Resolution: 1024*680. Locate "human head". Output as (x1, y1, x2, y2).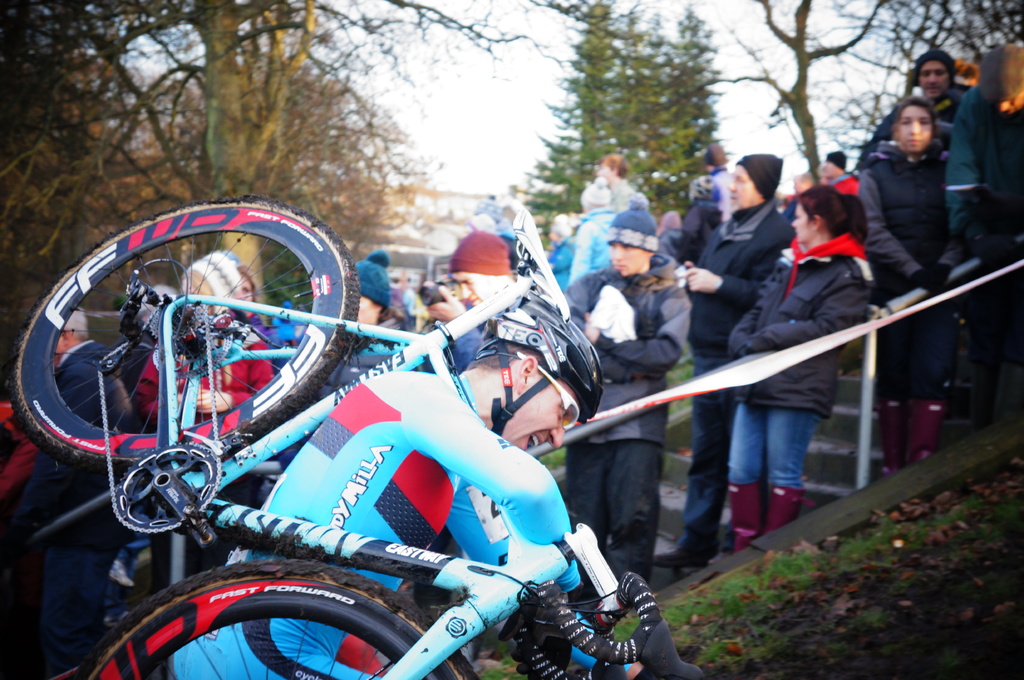
(892, 98, 934, 155).
